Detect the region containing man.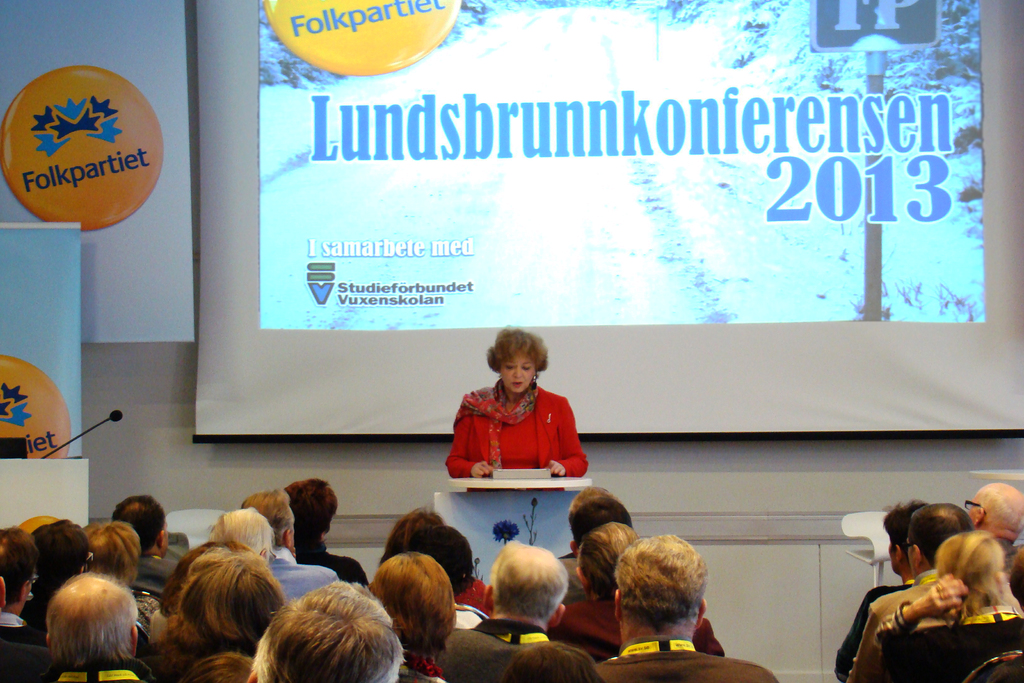
pyautogui.locateOnScreen(832, 498, 933, 679).
